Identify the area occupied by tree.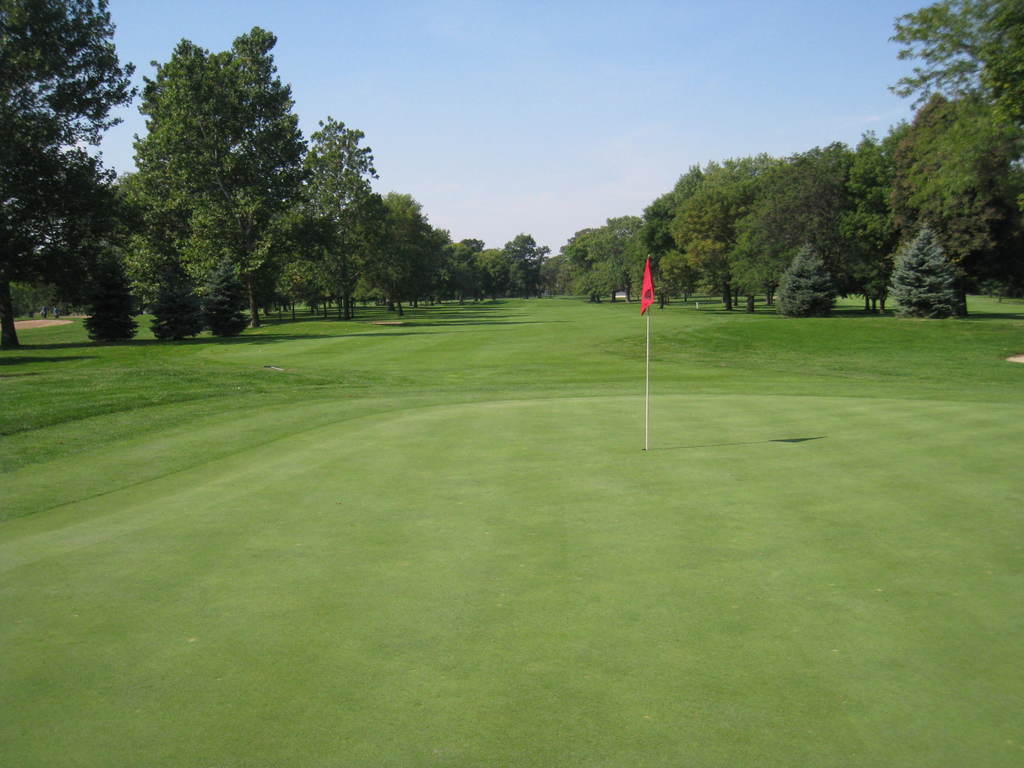
Area: 769/238/834/311.
